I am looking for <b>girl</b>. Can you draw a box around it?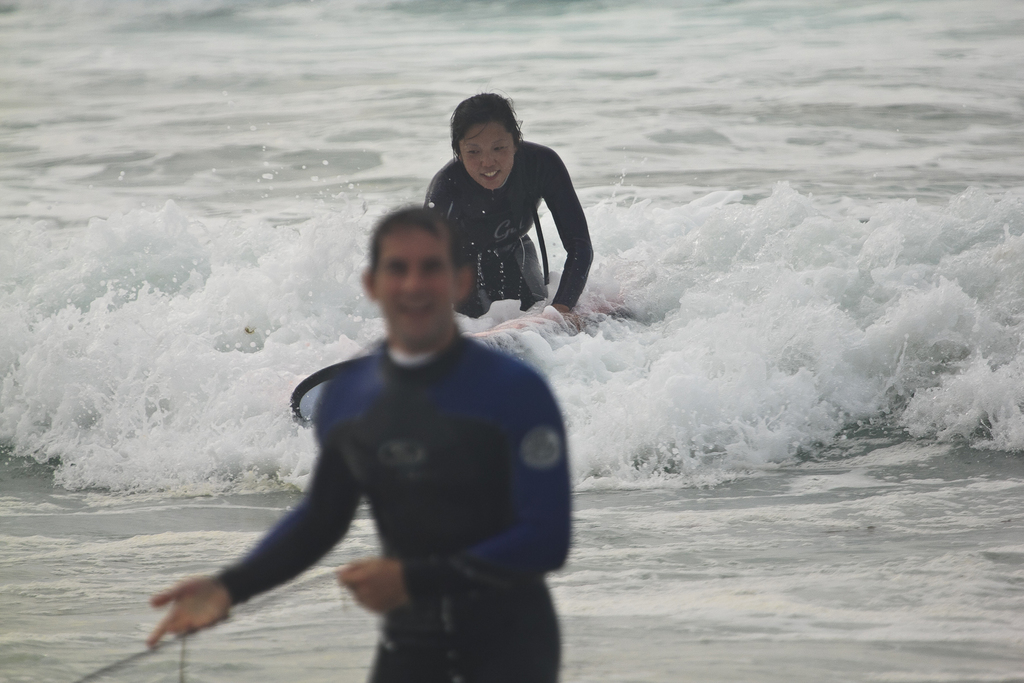
Sure, the bounding box is (x1=422, y1=95, x2=593, y2=315).
